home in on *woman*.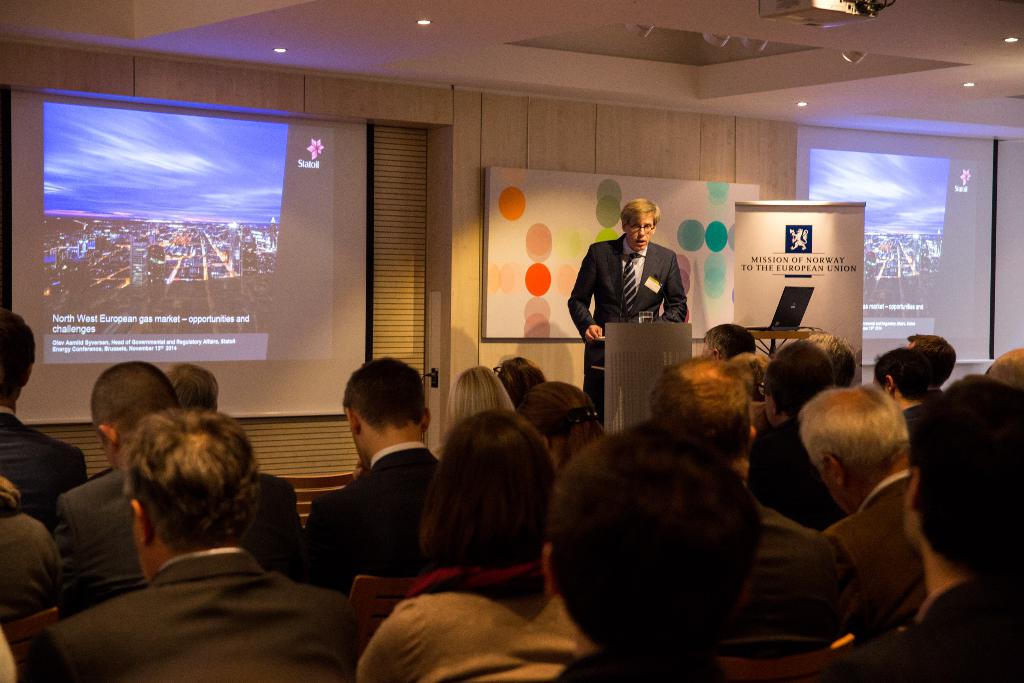
Homed in at pyautogui.locateOnScreen(356, 408, 577, 682).
